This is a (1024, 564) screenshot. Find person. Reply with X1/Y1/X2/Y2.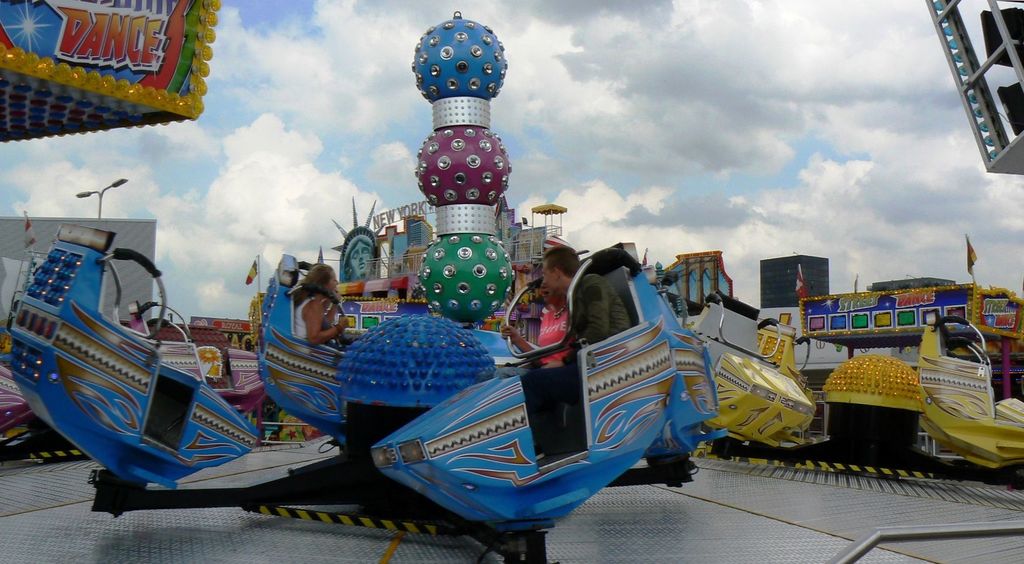
543/245/641/465.
